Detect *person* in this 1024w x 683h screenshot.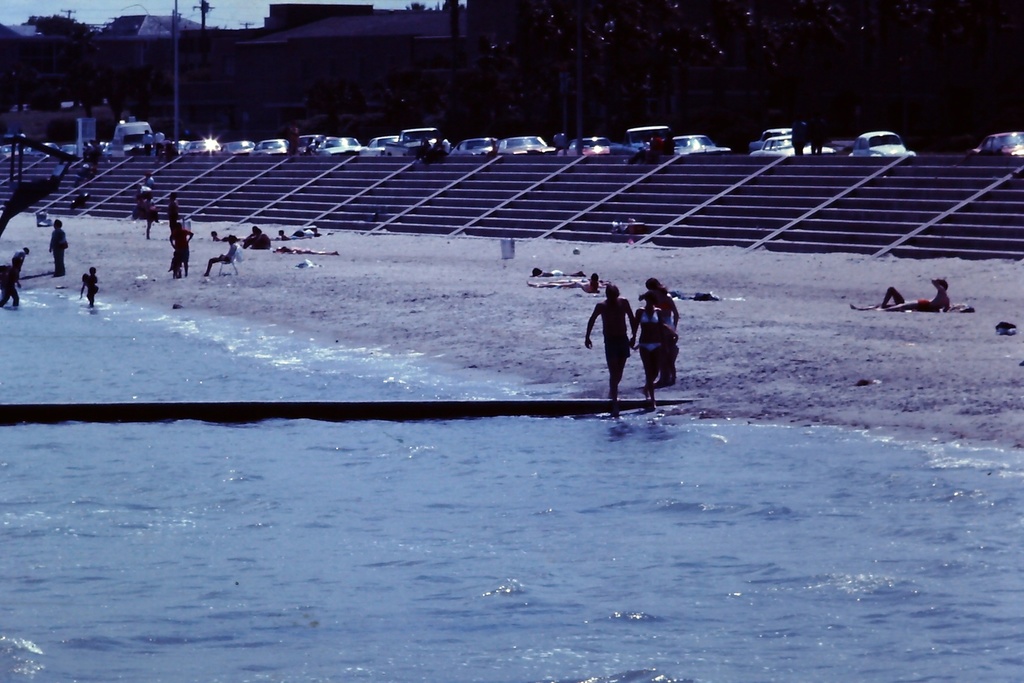
Detection: rect(0, 241, 29, 308).
